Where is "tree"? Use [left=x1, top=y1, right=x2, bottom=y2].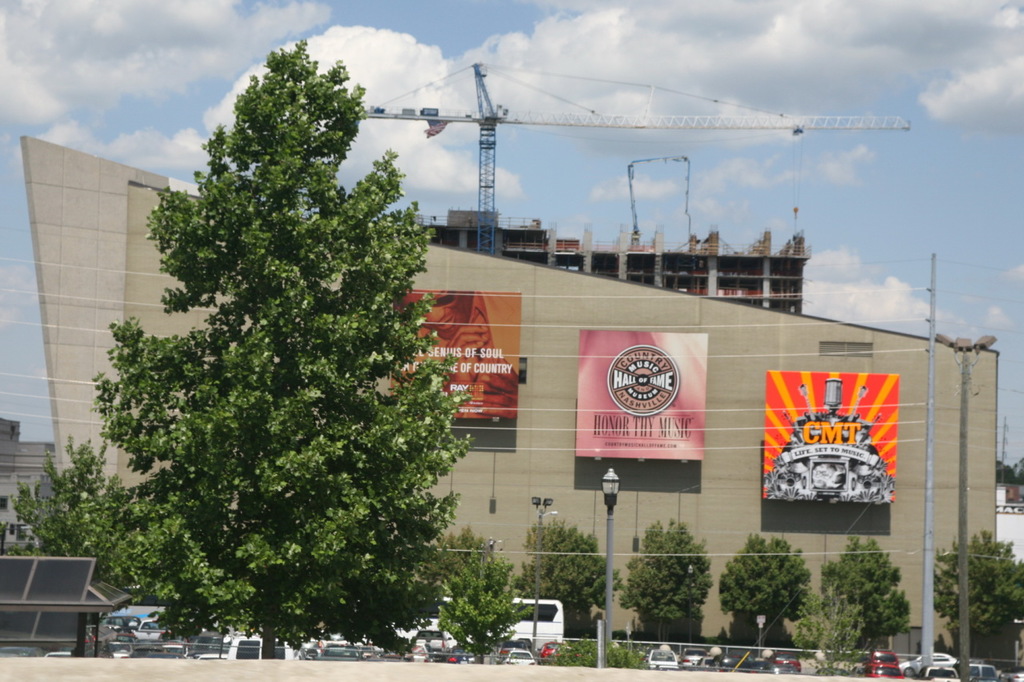
[left=13, top=432, right=155, bottom=594].
